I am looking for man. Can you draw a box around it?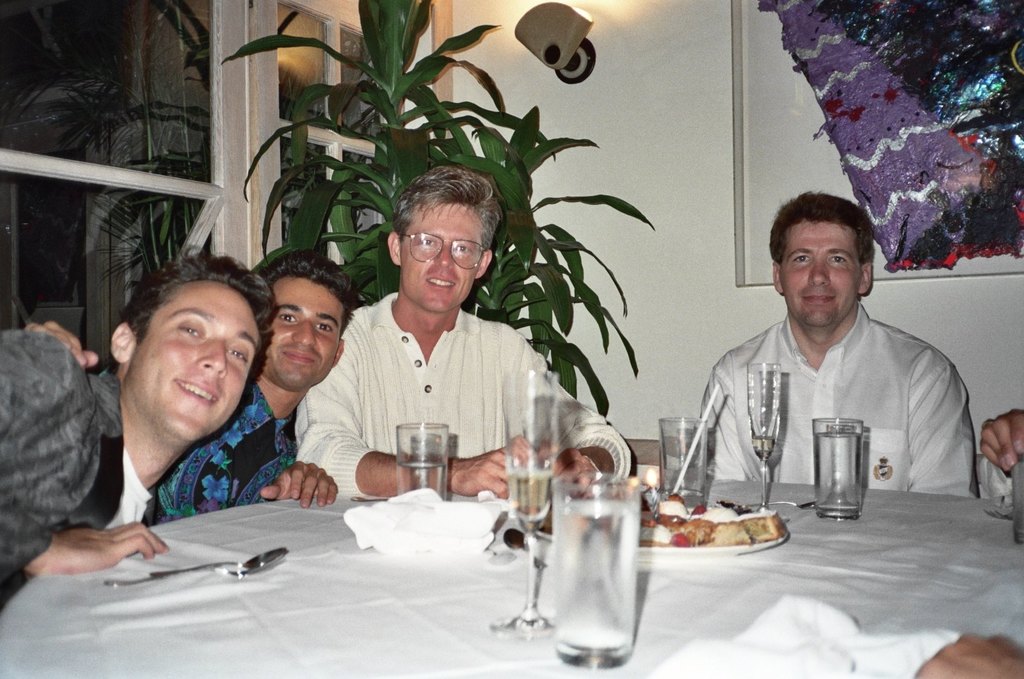
Sure, the bounding box is pyautogui.locateOnScreen(26, 248, 353, 528).
